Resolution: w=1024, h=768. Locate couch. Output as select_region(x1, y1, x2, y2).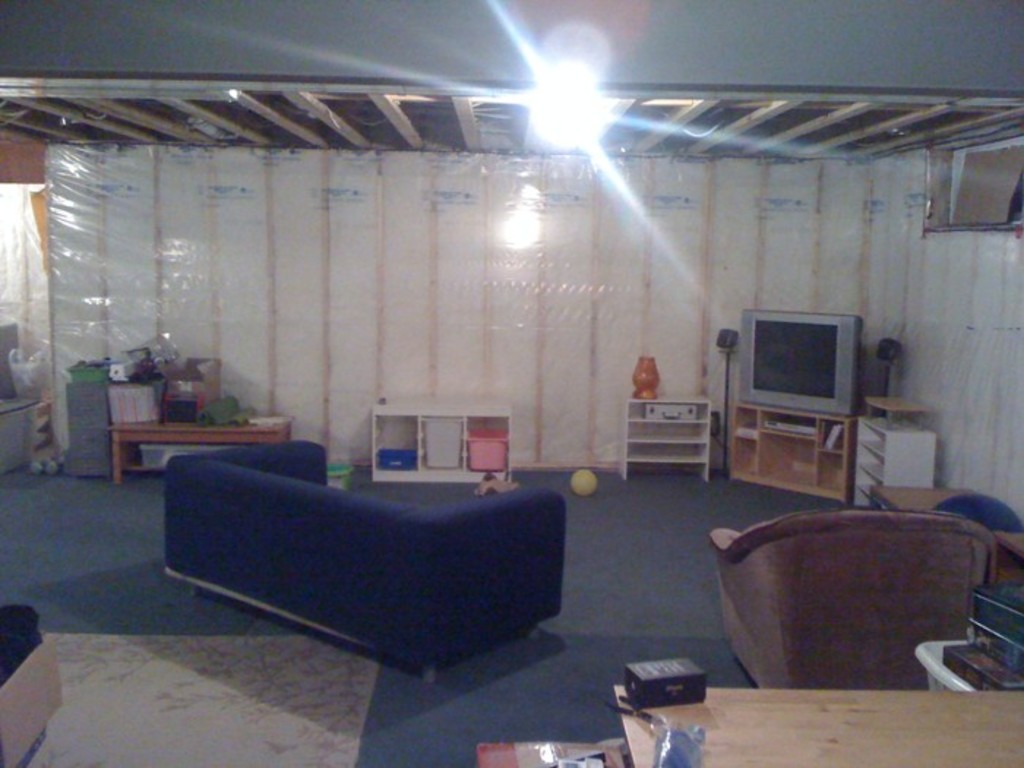
select_region(712, 511, 992, 692).
